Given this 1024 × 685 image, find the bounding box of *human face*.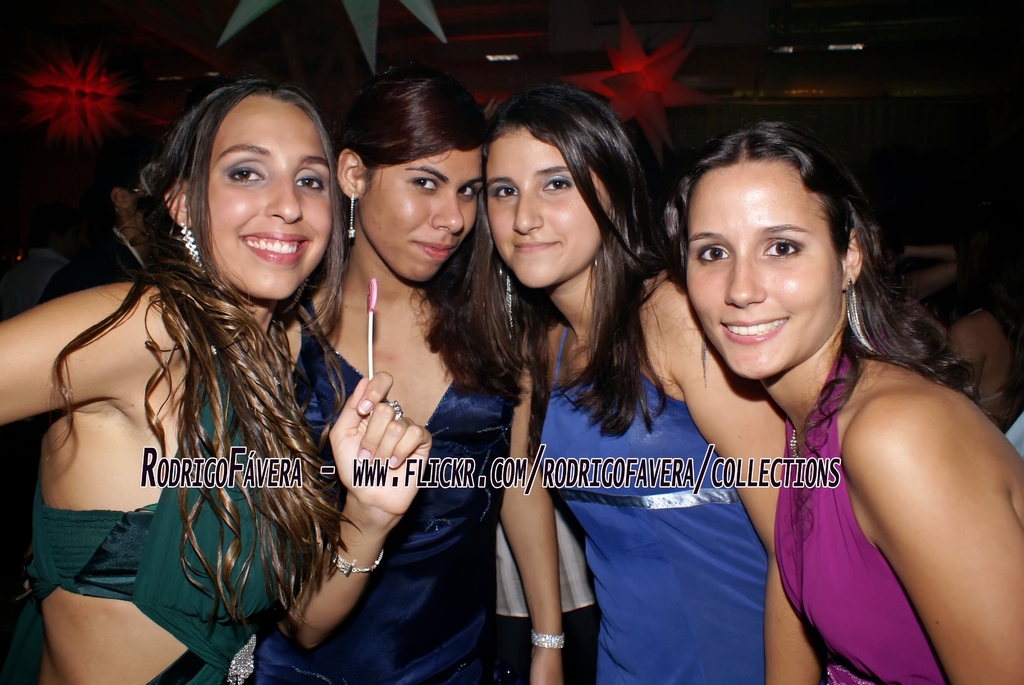
bbox=[684, 148, 861, 378].
